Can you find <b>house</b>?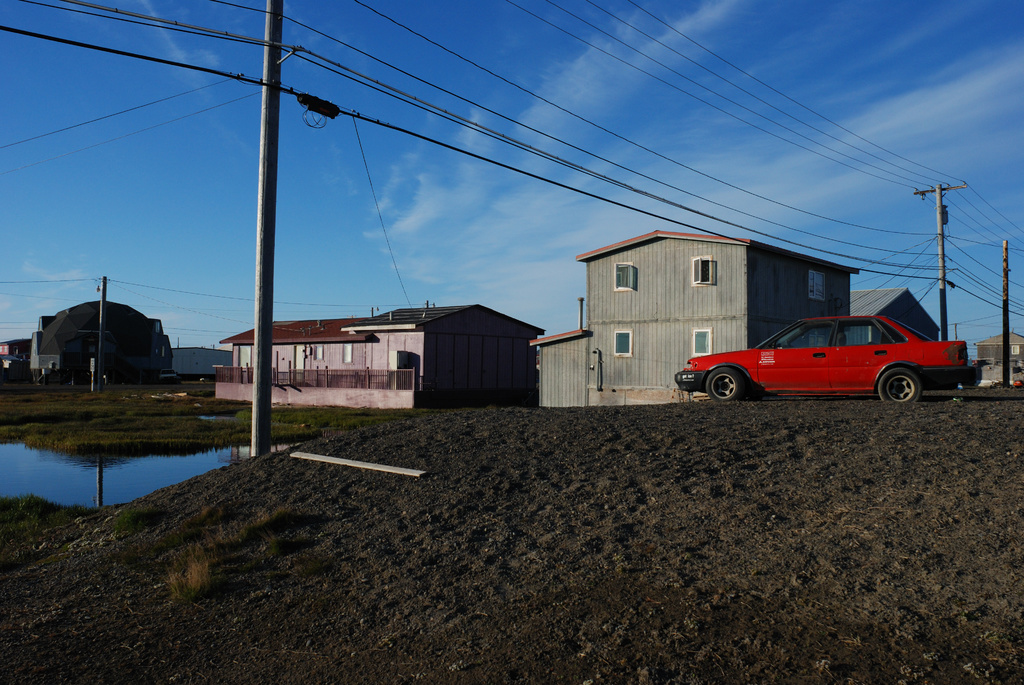
Yes, bounding box: region(531, 232, 858, 410).
